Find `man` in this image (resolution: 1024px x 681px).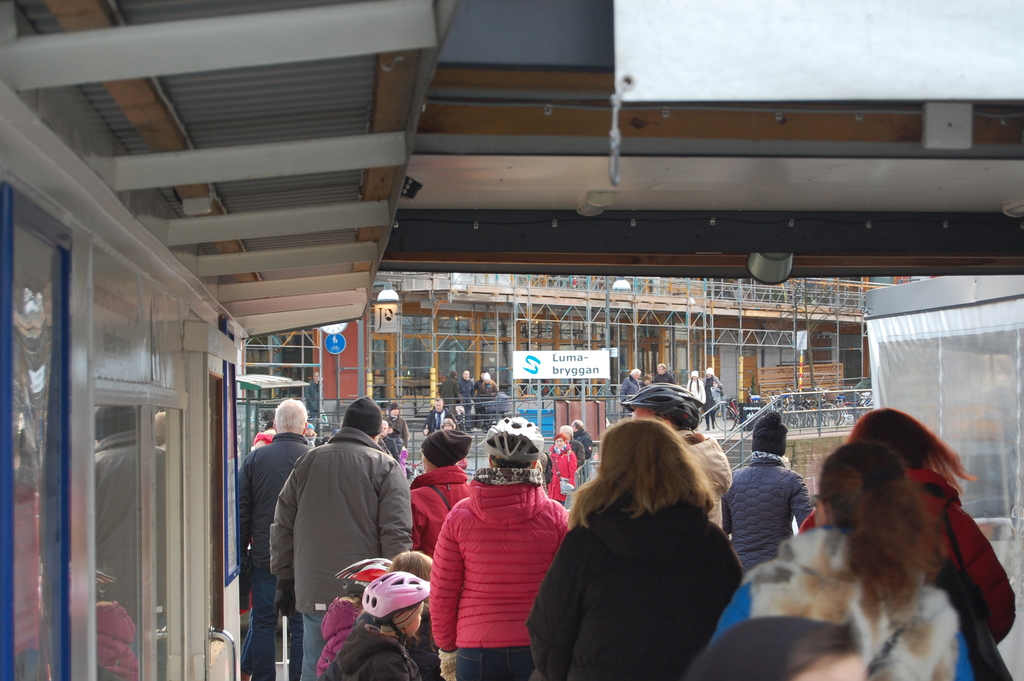
424:397:460:434.
